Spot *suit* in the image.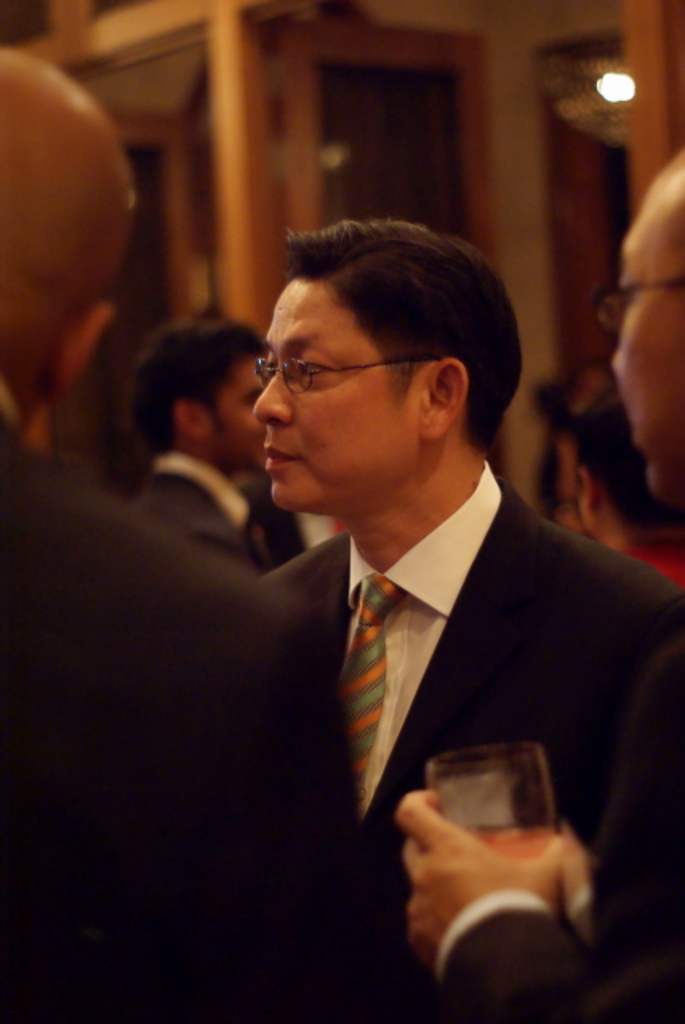
*suit* found at 427 610 683 1022.
